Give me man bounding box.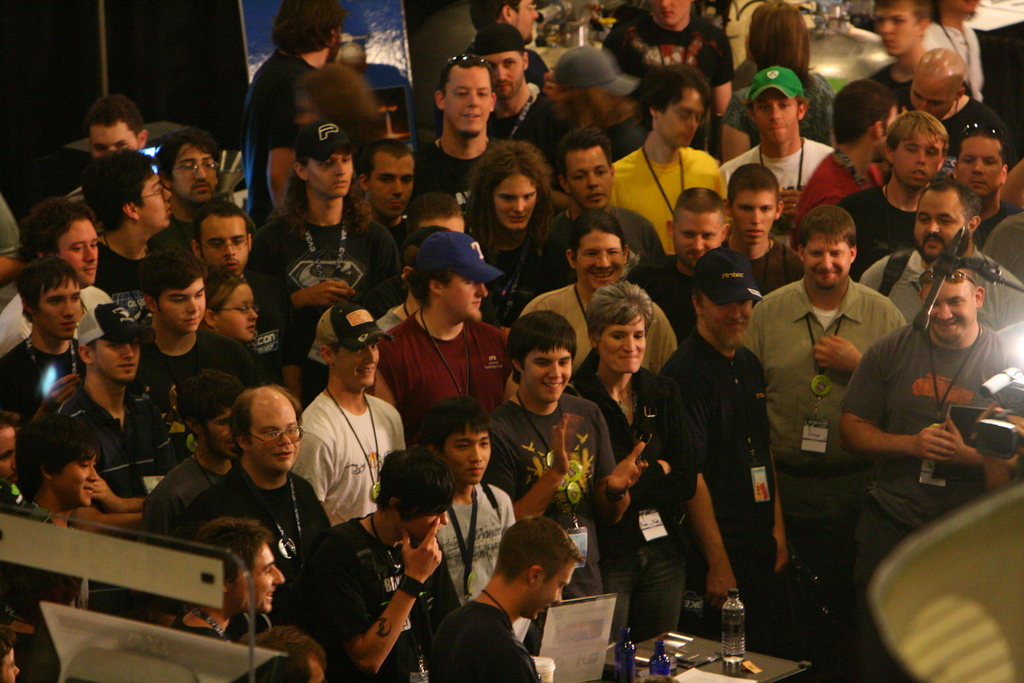
Rect(143, 379, 237, 543).
